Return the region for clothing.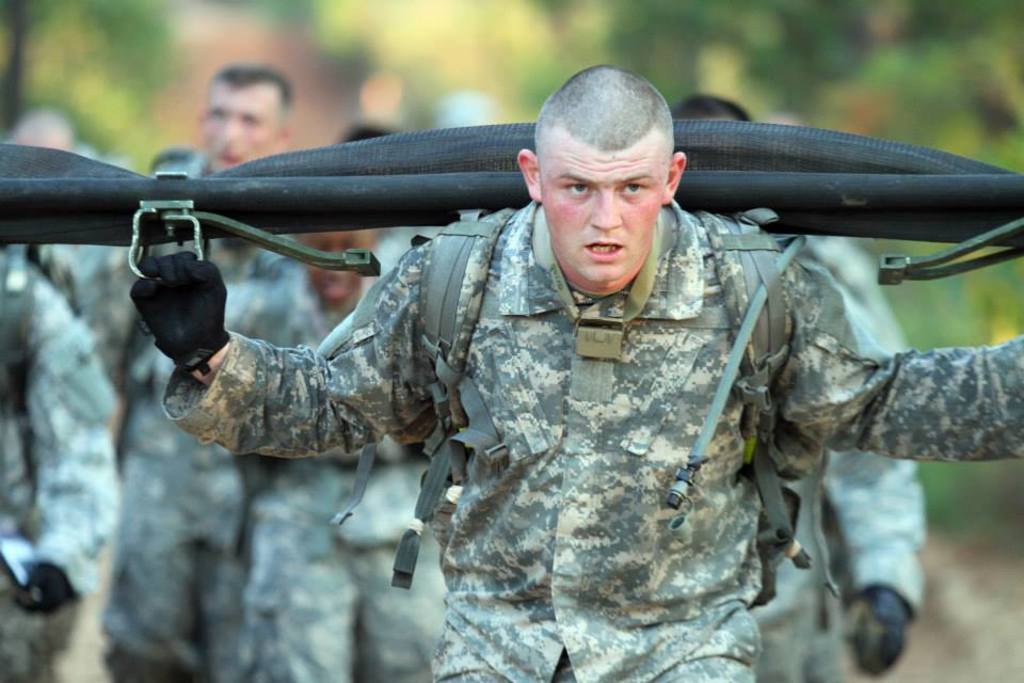
[x1=96, y1=241, x2=315, y2=682].
